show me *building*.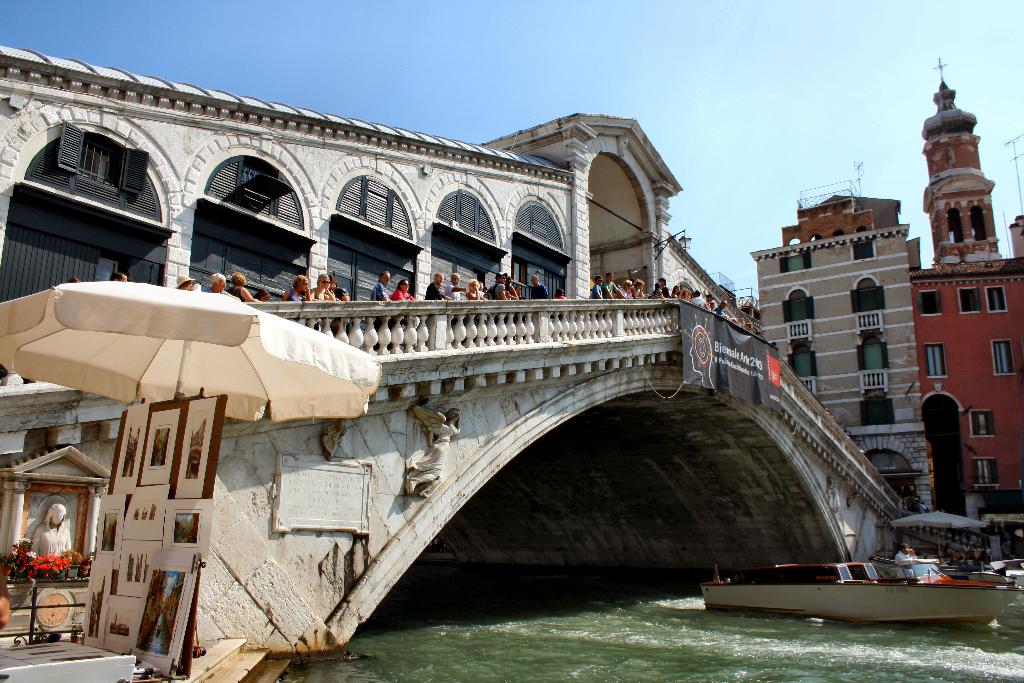
*building* is here: [x1=746, y1=188, x2=931, y2=513].
